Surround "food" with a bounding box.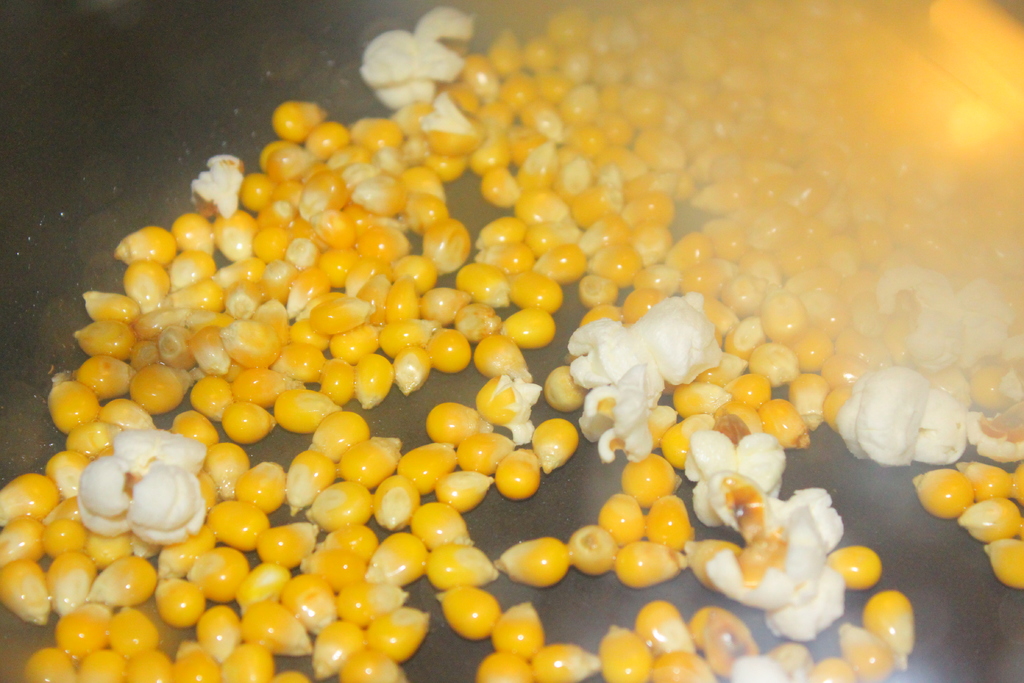
box=[1009, 462, 1023, 509].
